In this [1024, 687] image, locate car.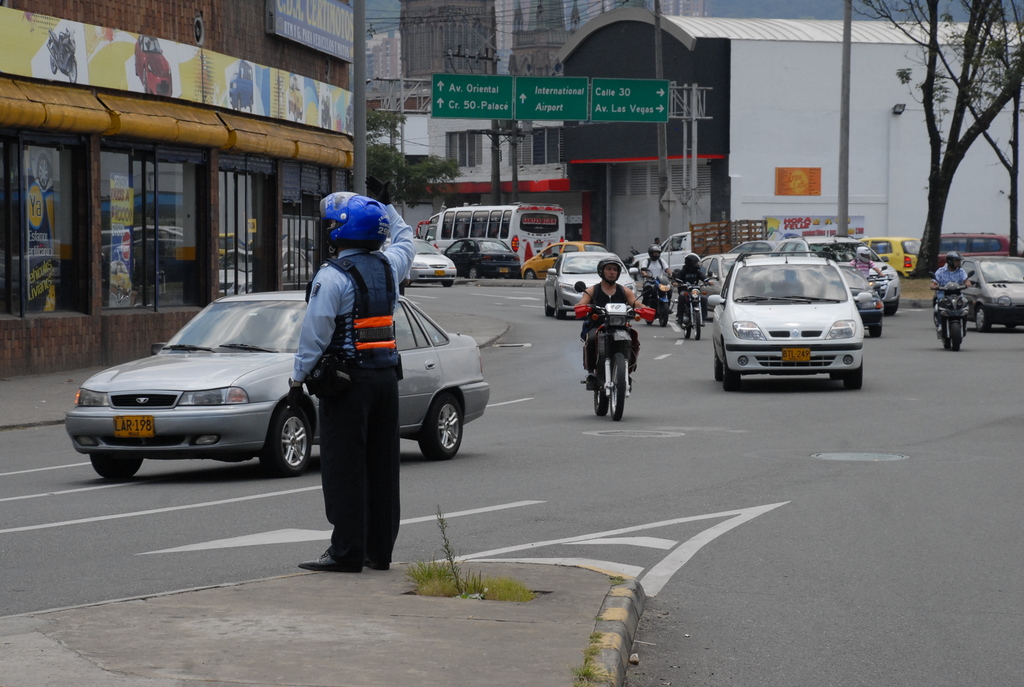
Bounding box: l=522, t=237, r=607, b=278.
